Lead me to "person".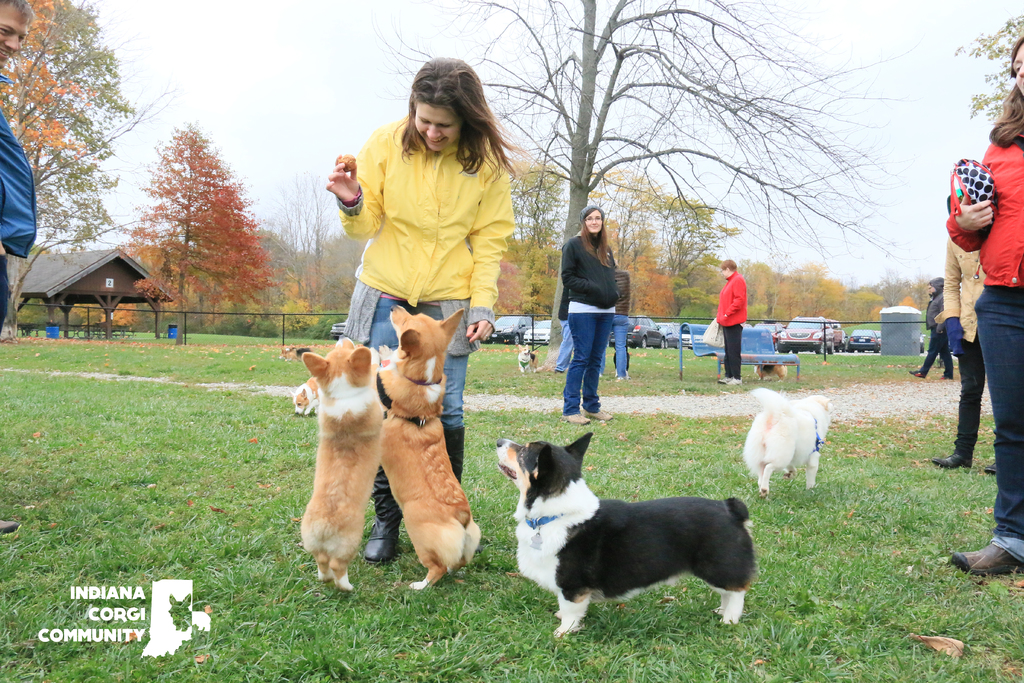
Lead to (x1=328, y1=58, x2=514, y2=561).
